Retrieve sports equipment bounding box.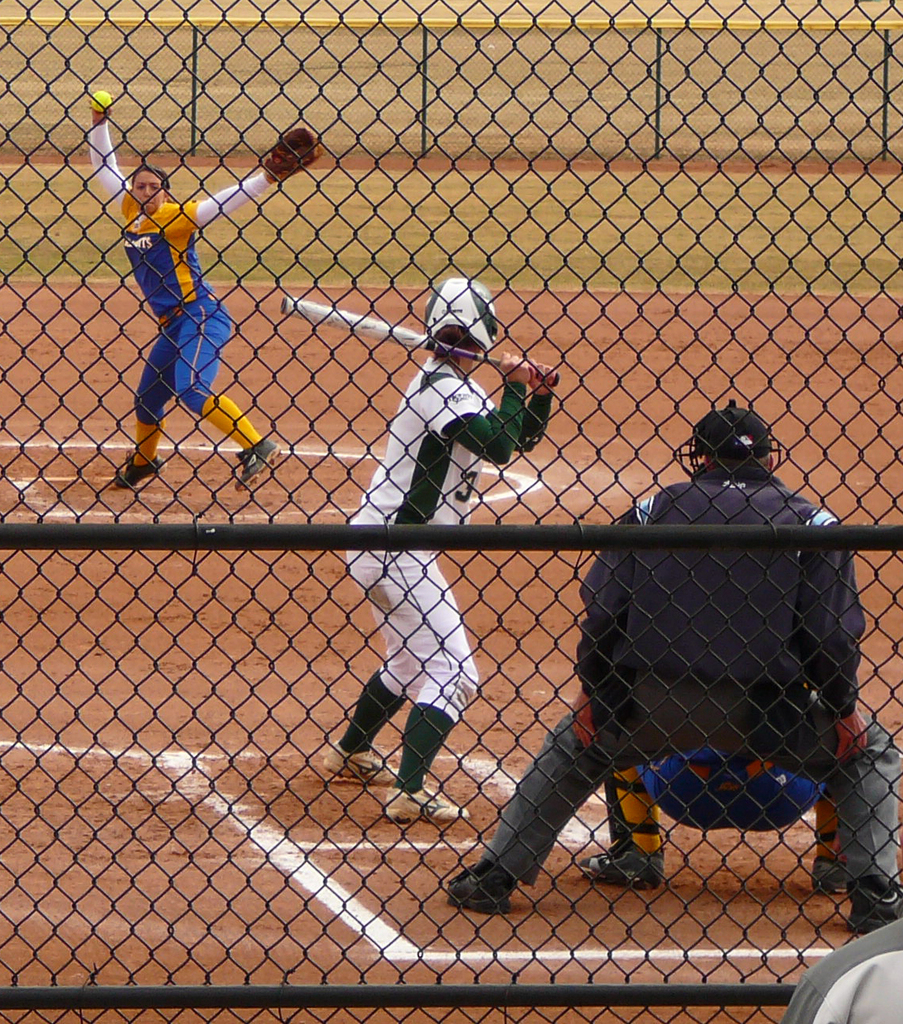
Bounding box: region(377, 779, 468, 821).
